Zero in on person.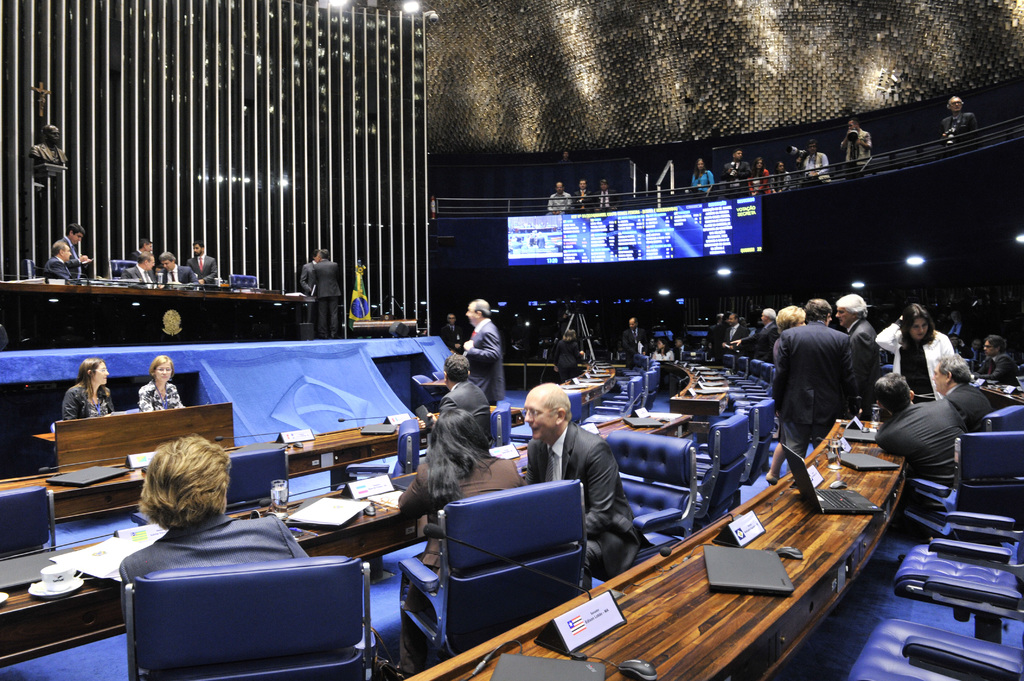
Zeroed in: (776,285,883,479).
